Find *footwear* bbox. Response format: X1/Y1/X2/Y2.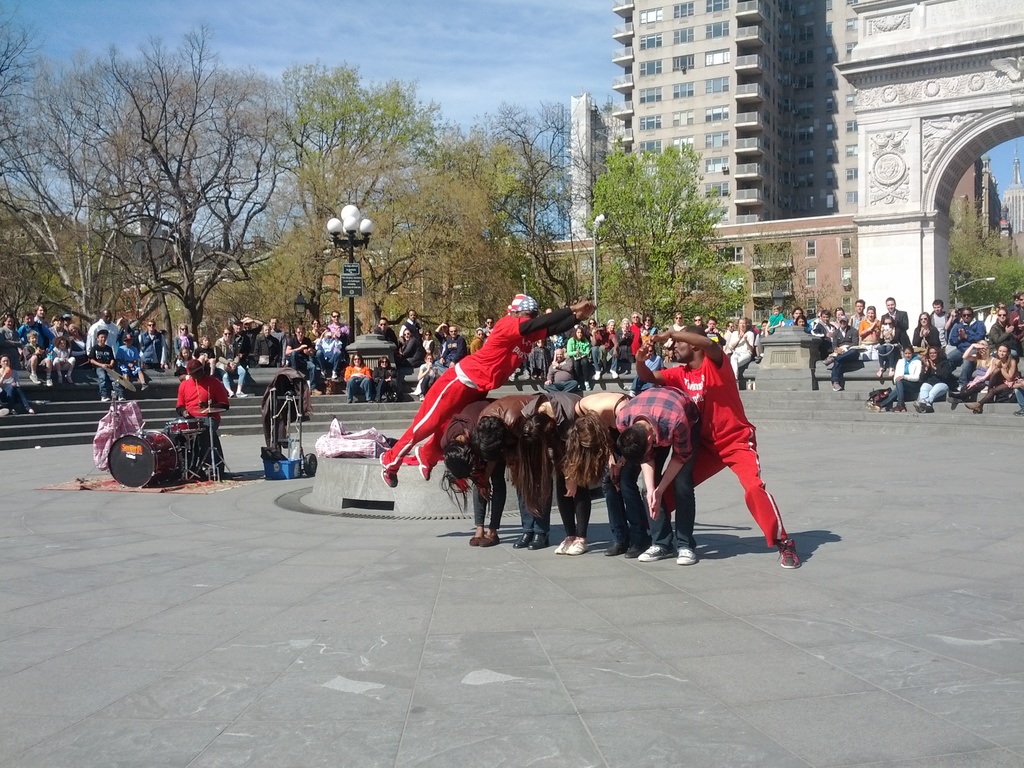
556/535/568/554.
